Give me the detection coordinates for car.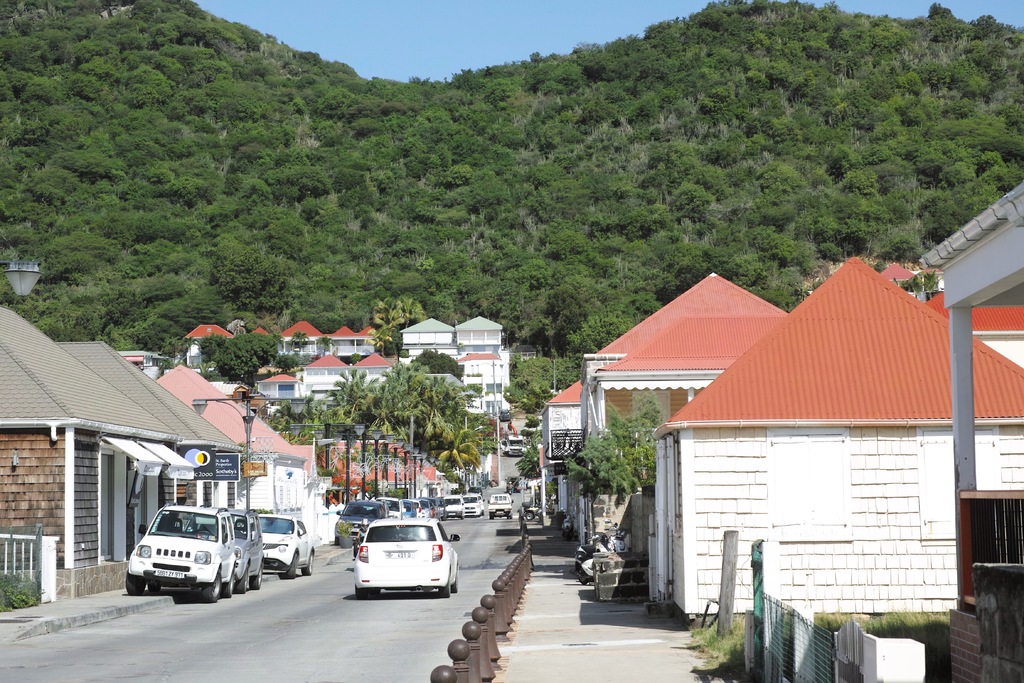
box=[402, 499, 415, 515].
